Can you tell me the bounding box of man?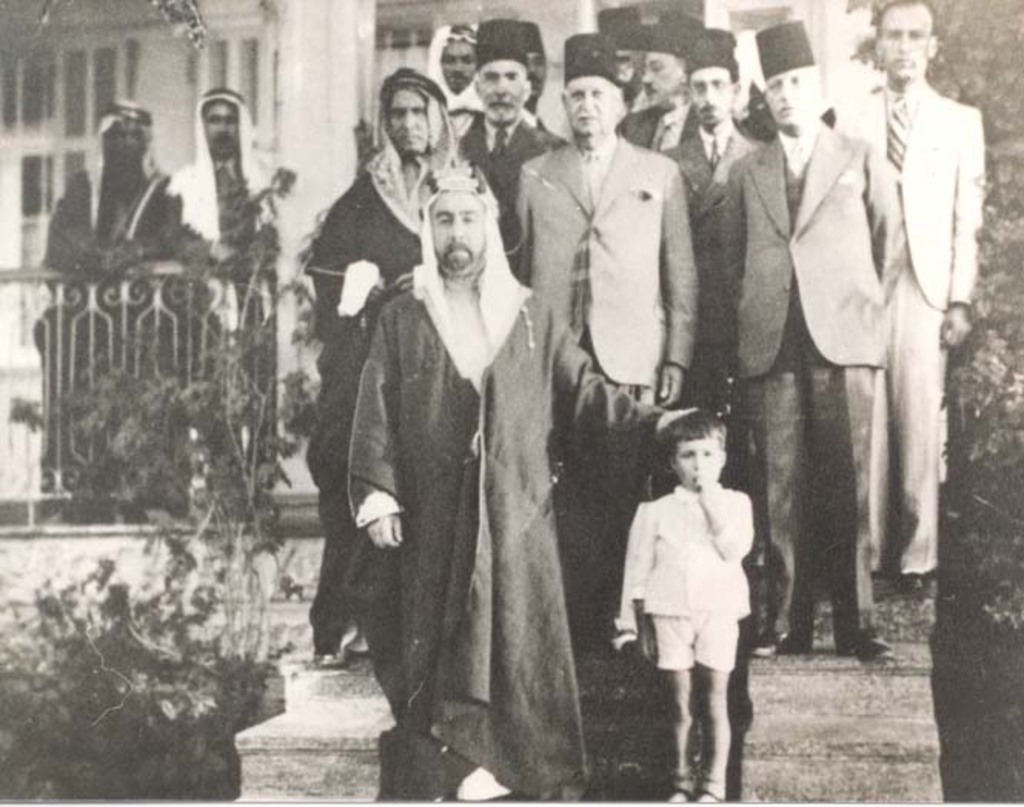
[350, 168, 694, 805].
